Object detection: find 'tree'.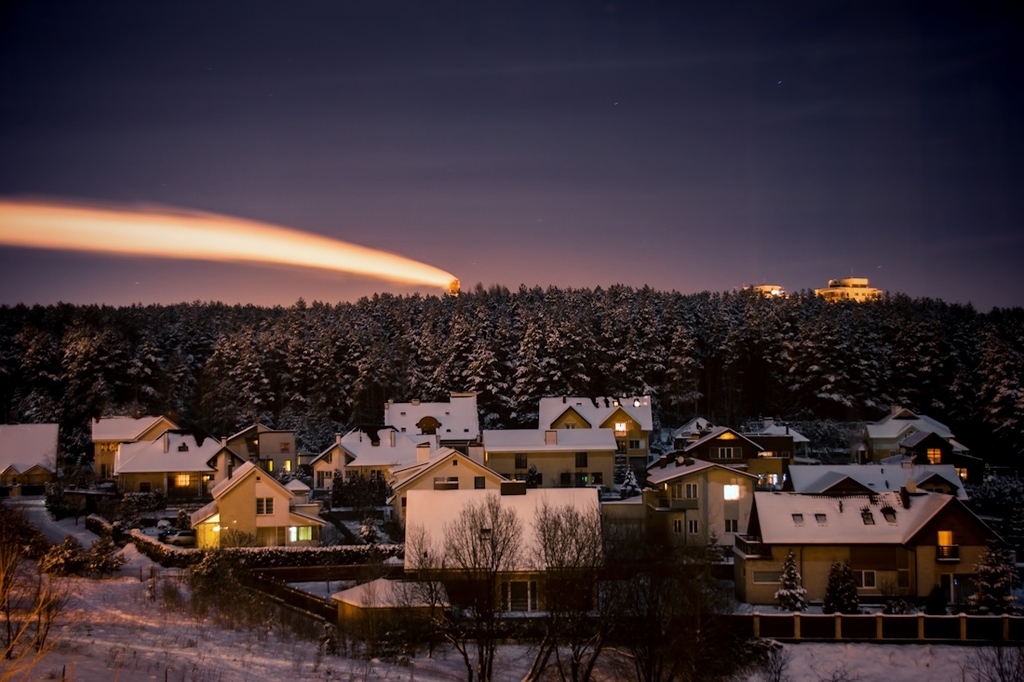
(left=953, top=582, right=969, bottom=614).
